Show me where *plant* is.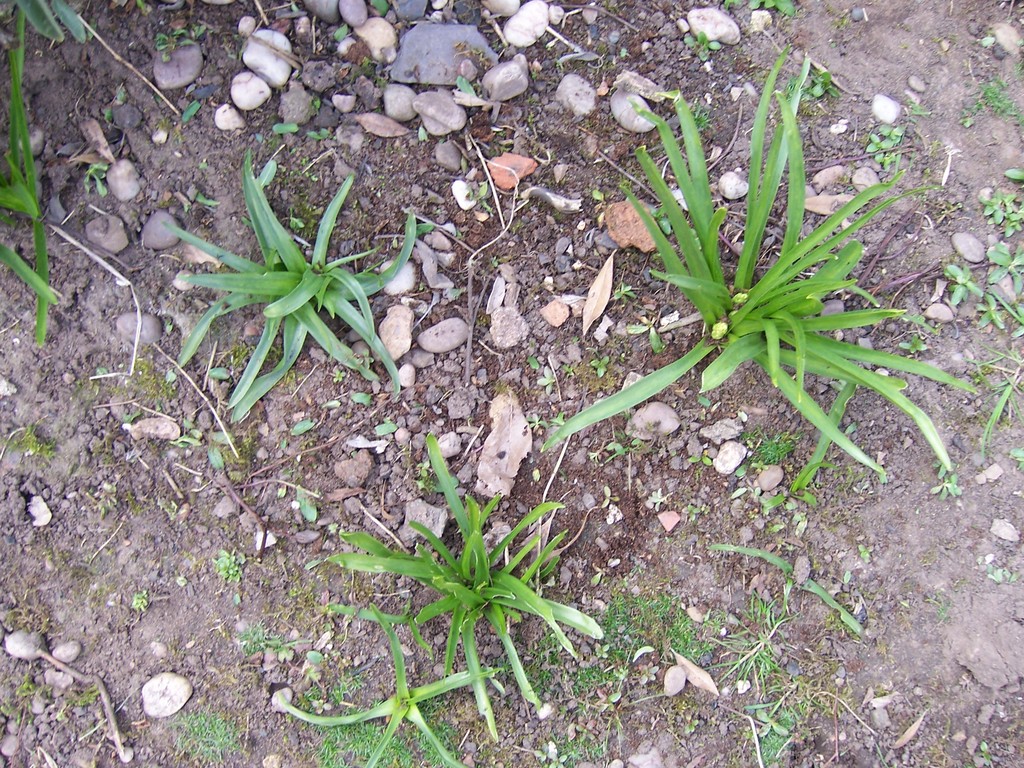
*plant* is at pyautogui.locateOnScreen(0, 2, 67, 351).
